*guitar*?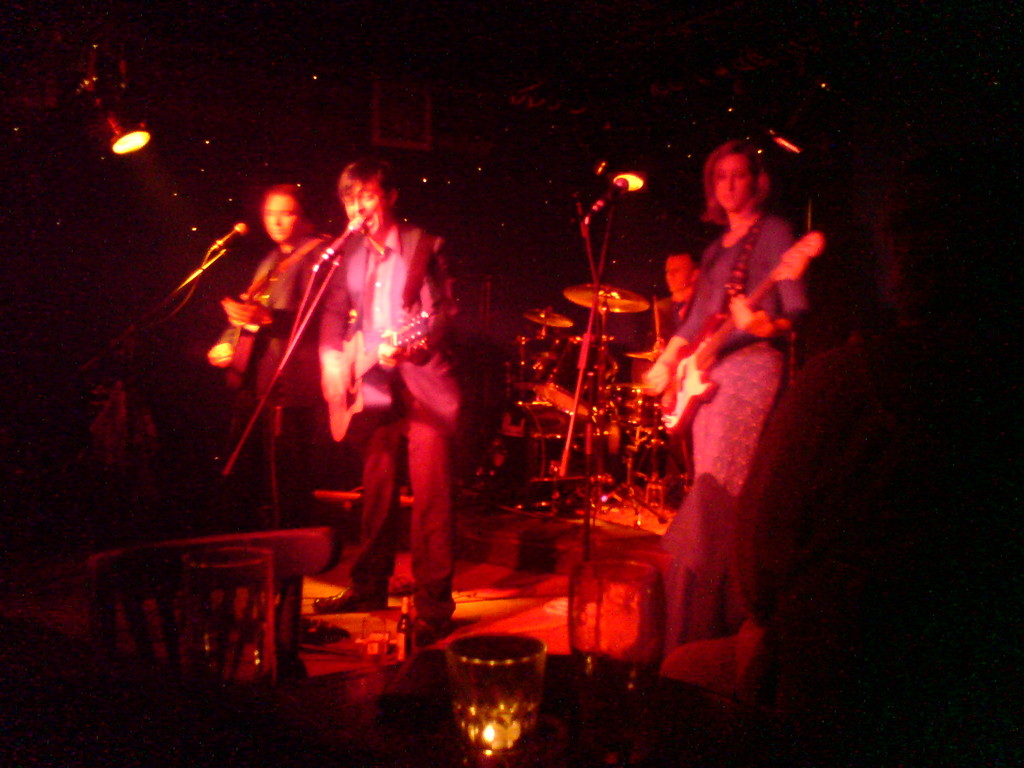
(653,228,828,437)
